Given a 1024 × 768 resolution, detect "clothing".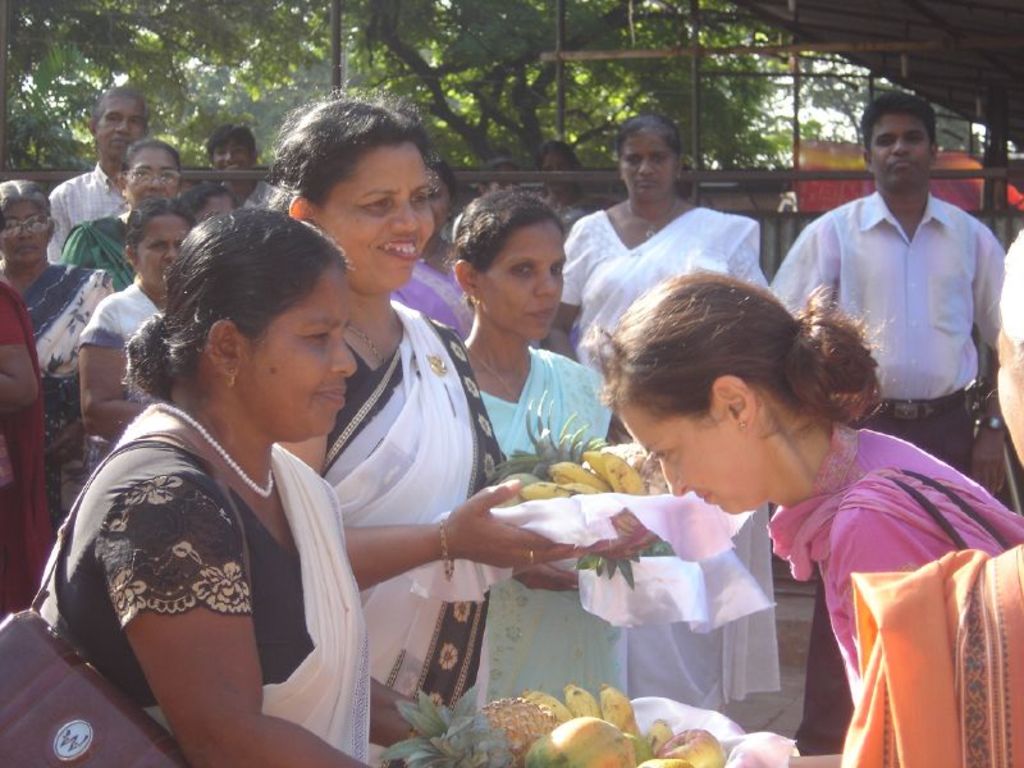
36 165 127 266.
